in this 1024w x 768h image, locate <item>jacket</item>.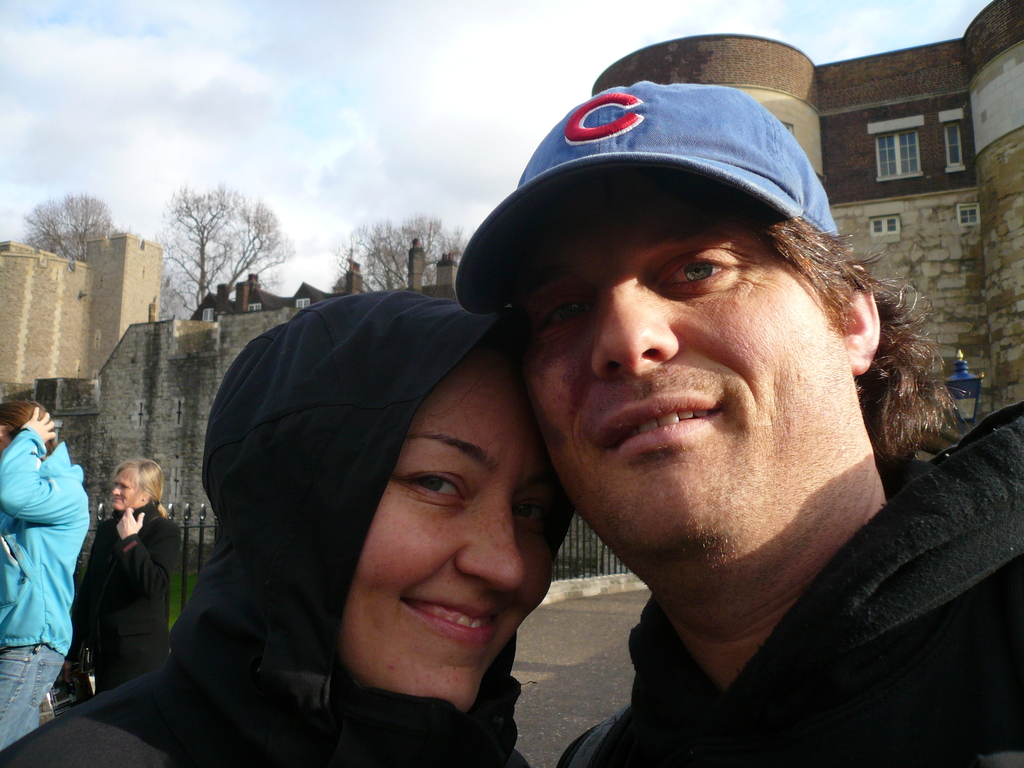
Bounding box: (x1=0, y1=428, x2=99, y2=677).
